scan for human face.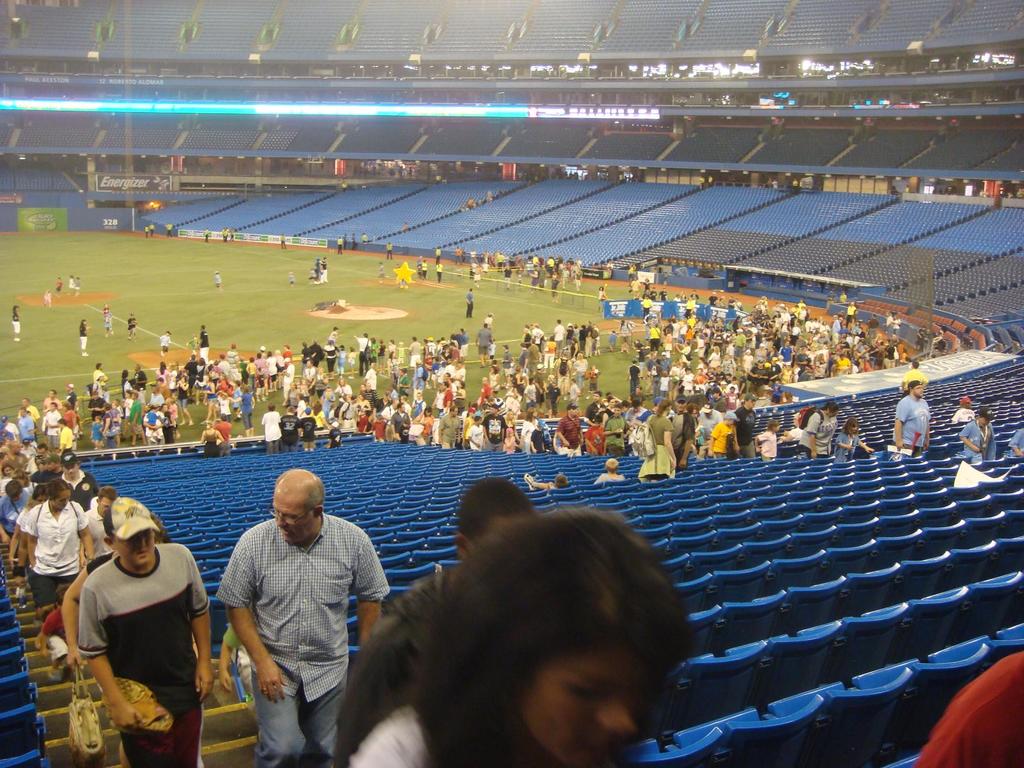
Scan result: [x1=340, y1=383, x2=342, y2=384].
